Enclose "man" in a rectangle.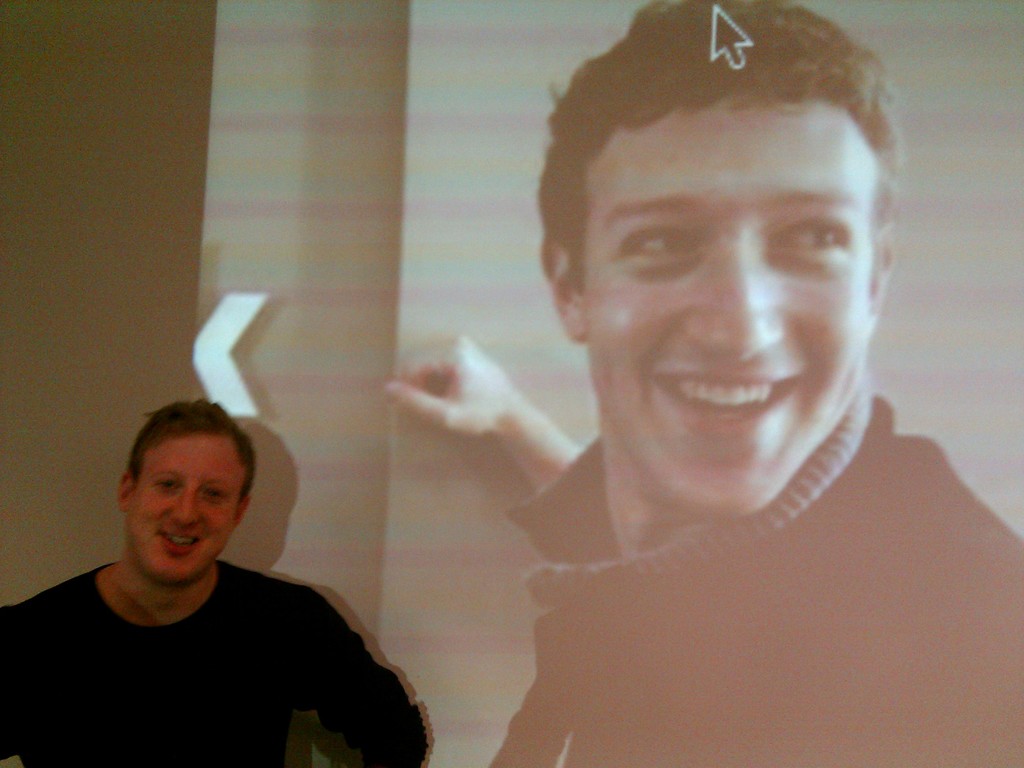
<region>376, 3, 1023, 767</region>.
